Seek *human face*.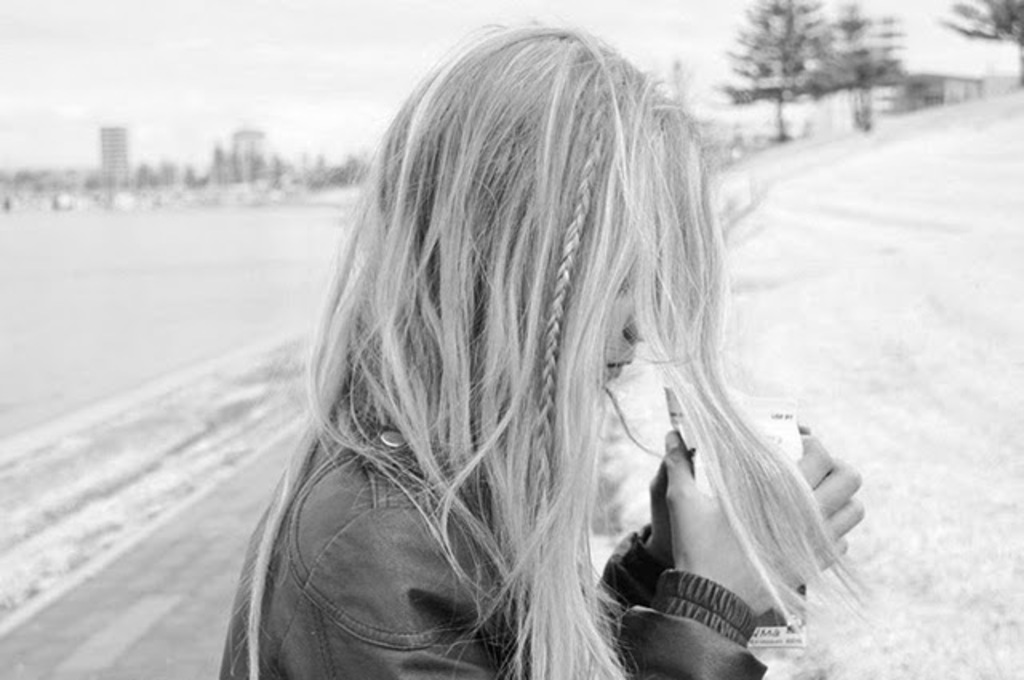
bbox(603, 251, 648, 384).
